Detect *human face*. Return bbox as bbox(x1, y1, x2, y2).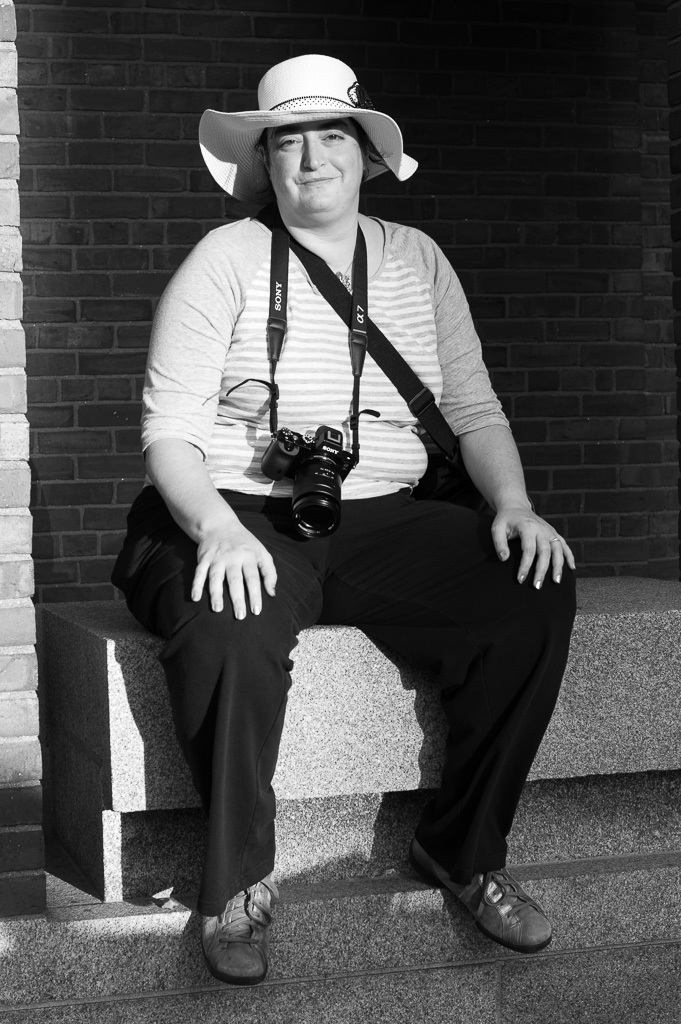
bbox(265, 122, 363, 216).
